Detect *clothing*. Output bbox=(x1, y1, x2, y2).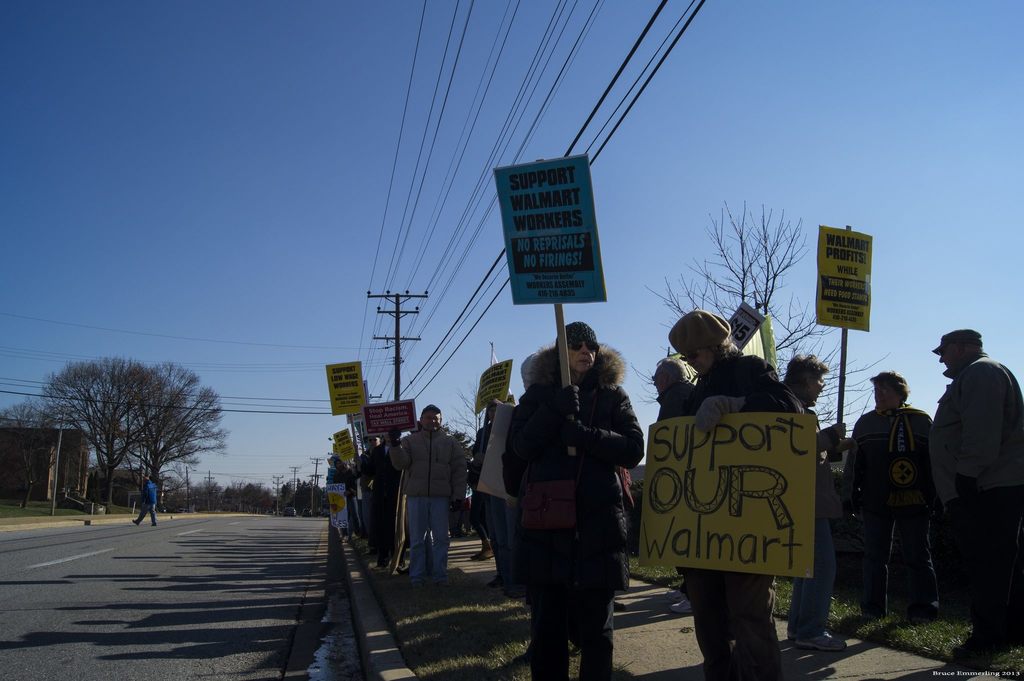
bbox=(931, 353, 1023, 639).
